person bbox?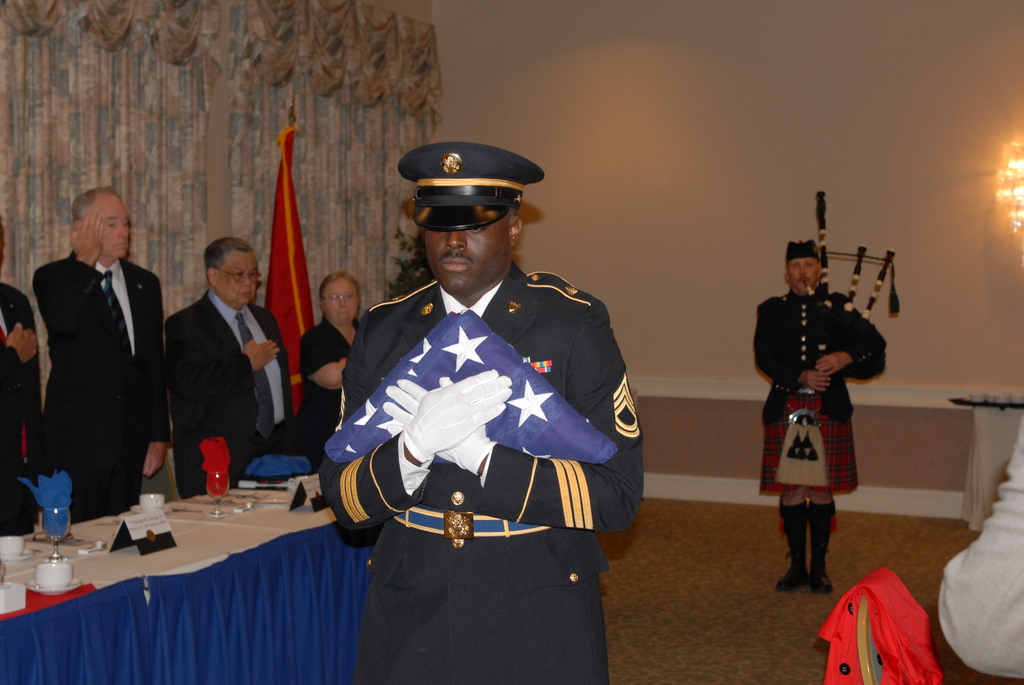
detection(296, 274, 371, 452)
